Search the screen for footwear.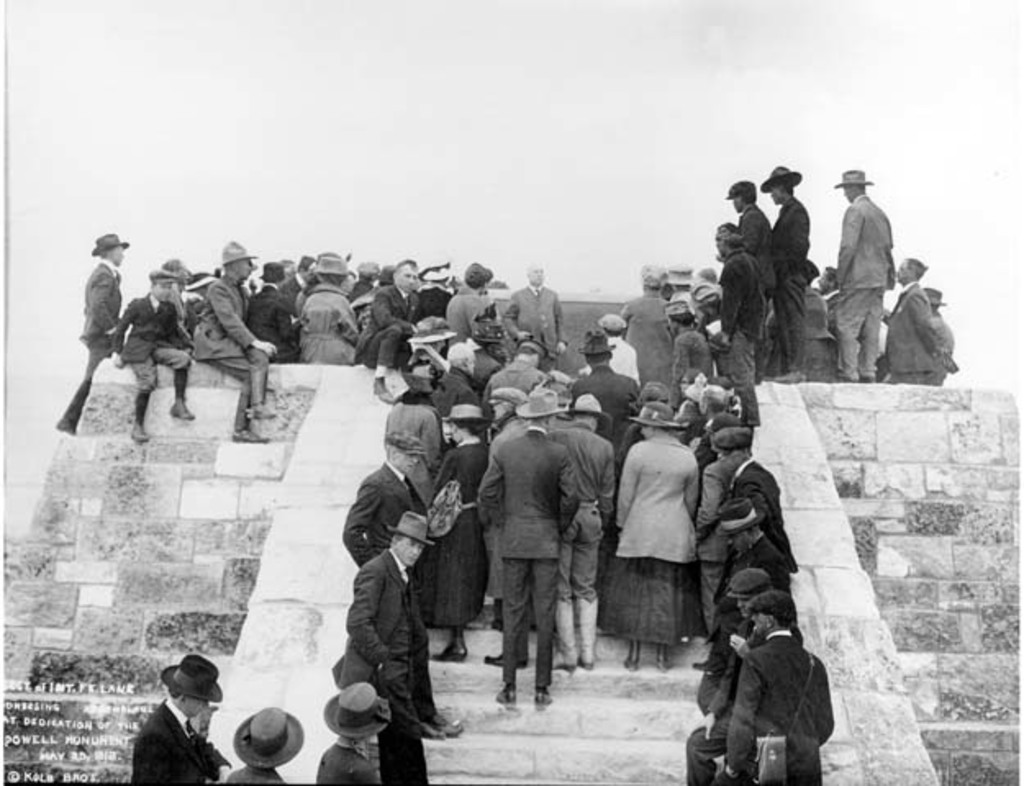
Found at [x1=492, y1=686, x2=514, y2=704].
